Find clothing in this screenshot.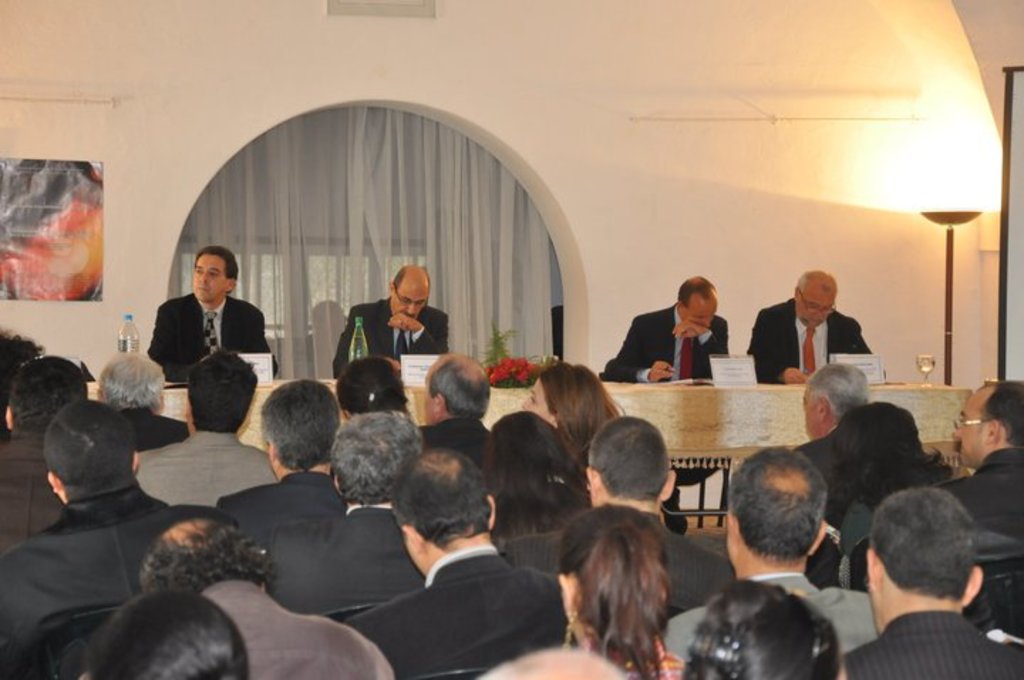
The bounding box for clothing is (263,498,427,612).
